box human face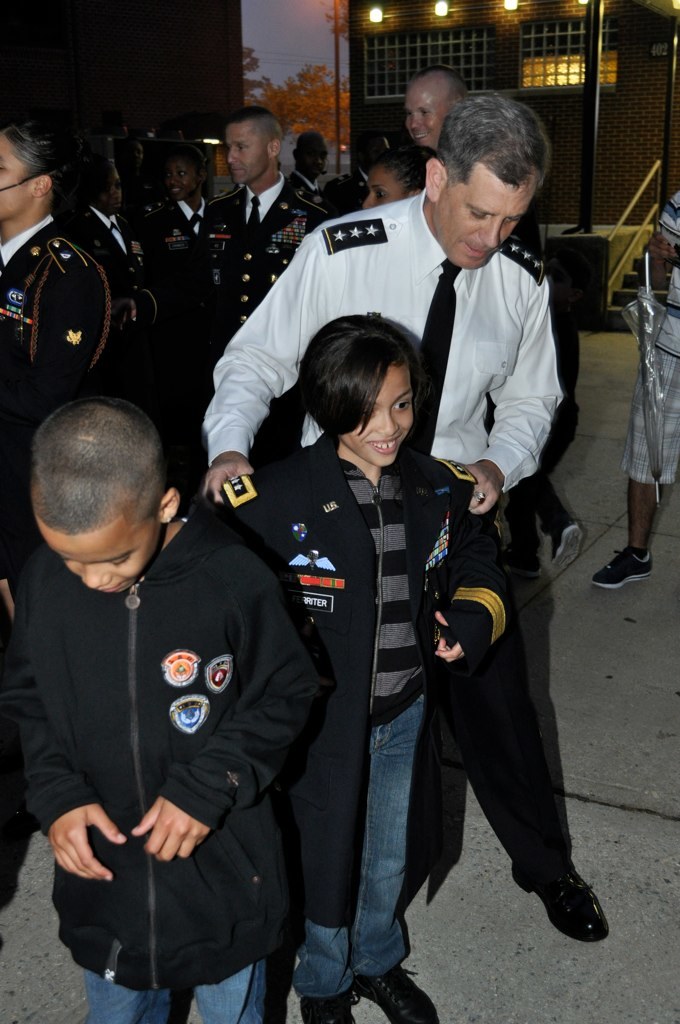
(x1=363, y1=164, x2=397, y2=209)
